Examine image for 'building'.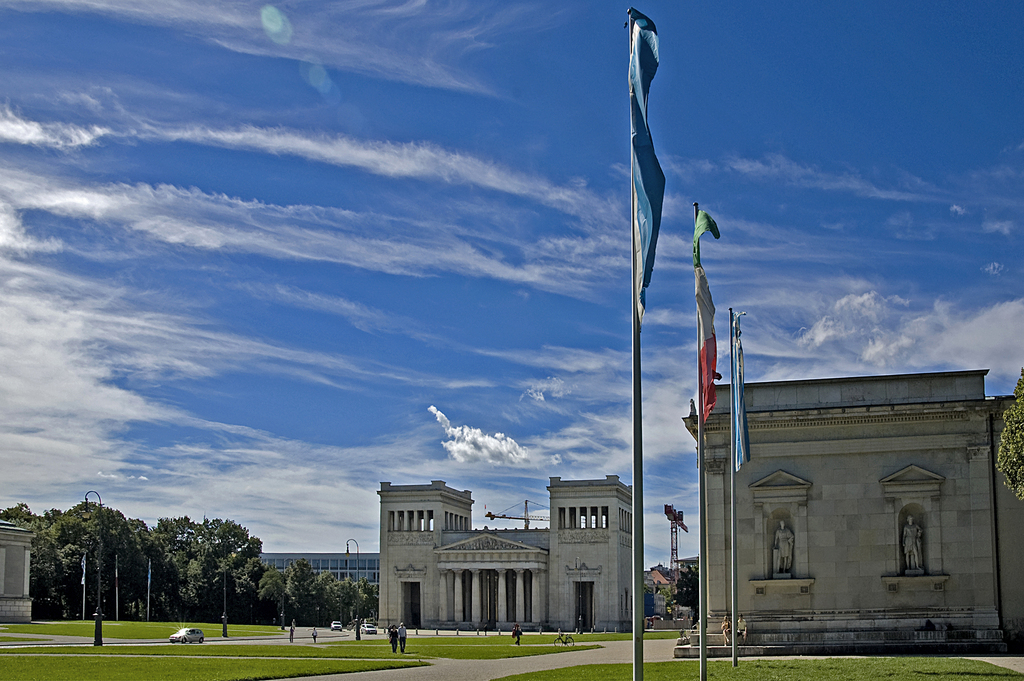
Examination result: 644 570 671 618.
